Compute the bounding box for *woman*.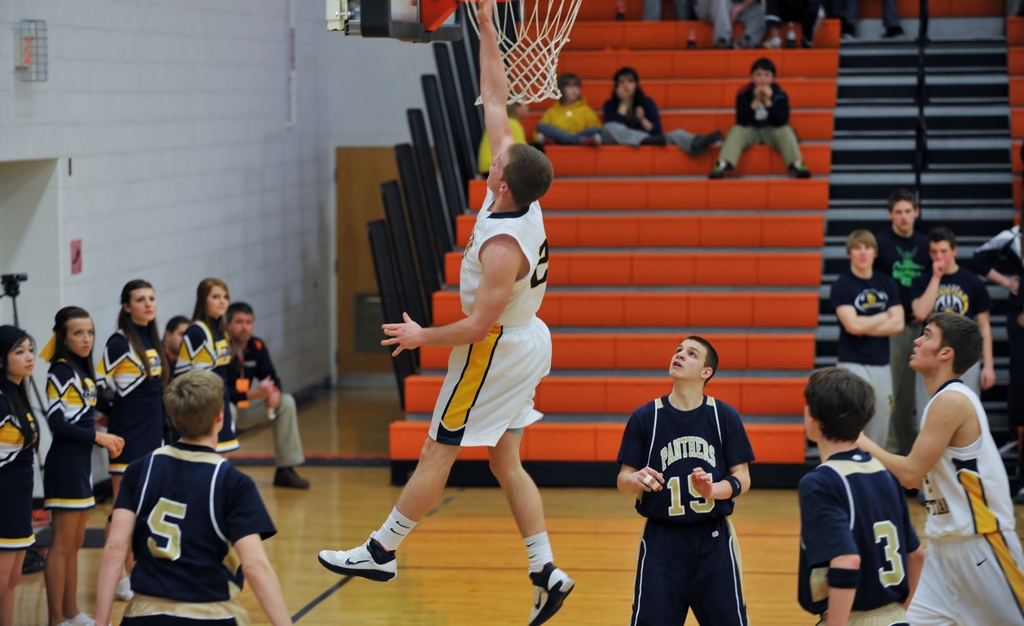
BBox(35, 304, 113, 625).
